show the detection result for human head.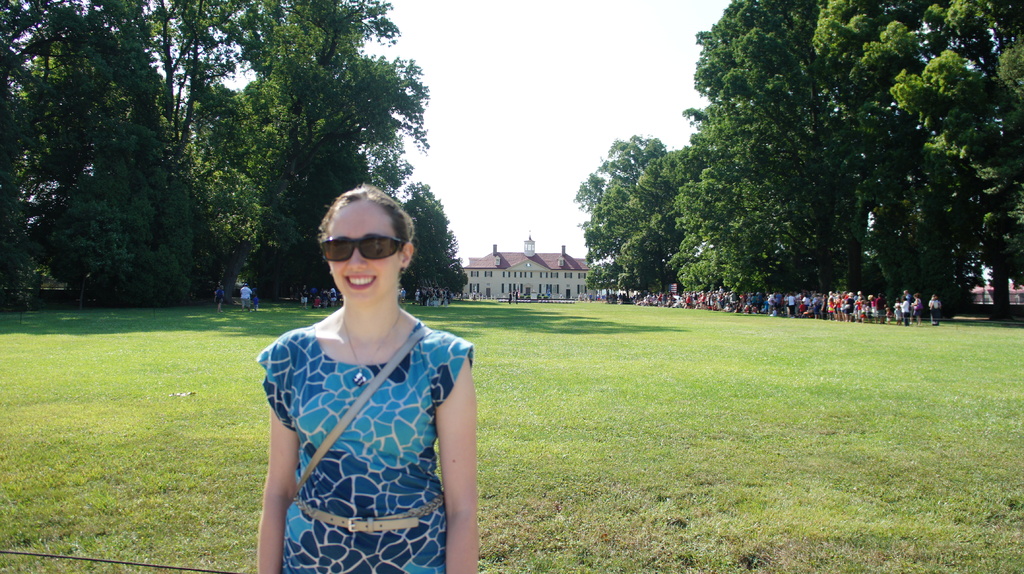
Rect(215, 284, 227, 291).
